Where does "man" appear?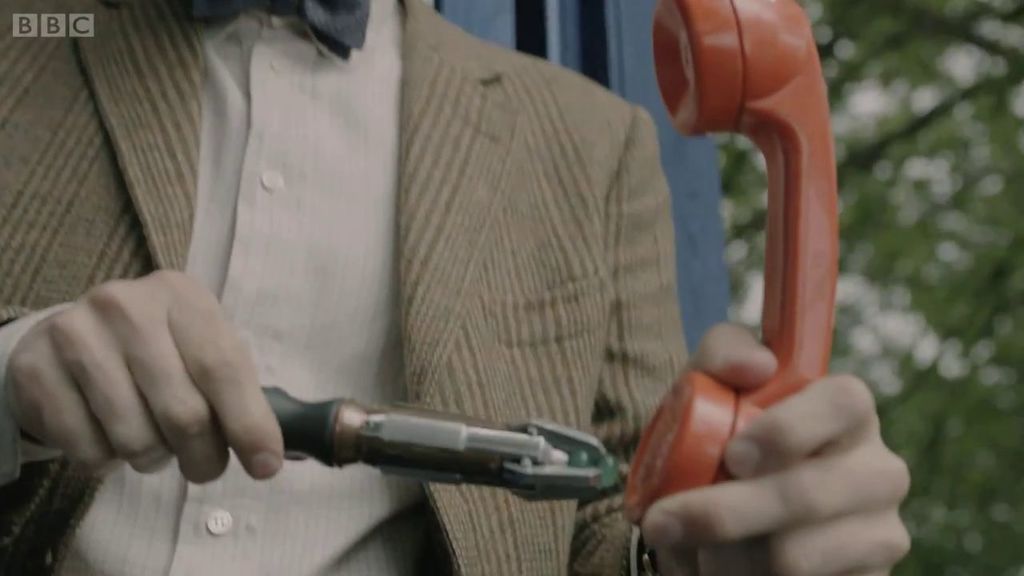
Appears at pyautogui.locateOnScreen(86, 0, 820, 543).
